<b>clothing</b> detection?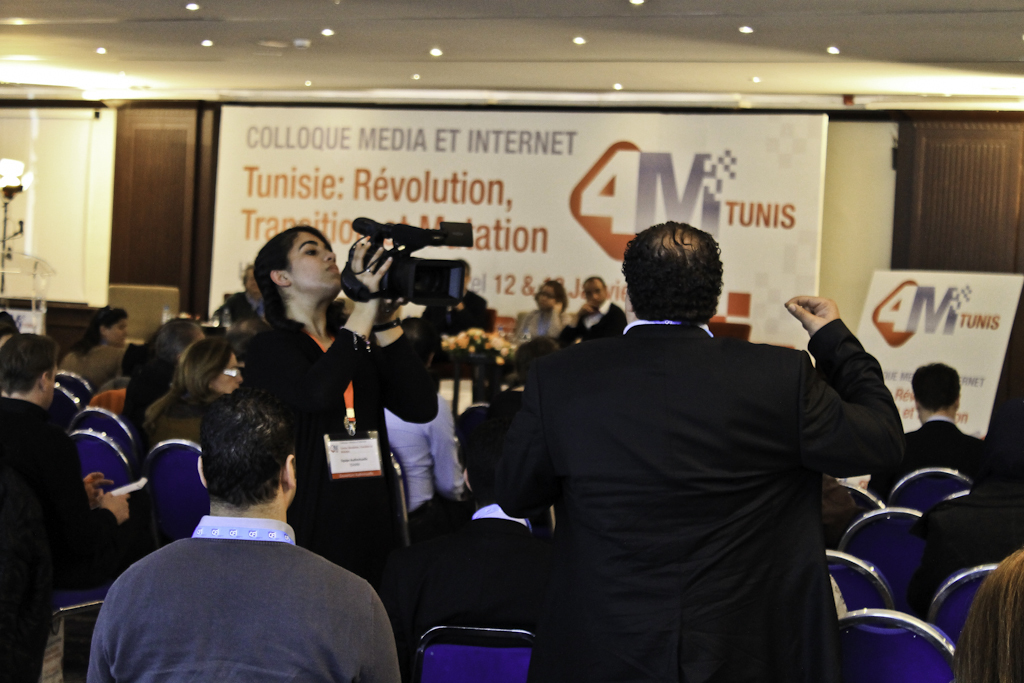
(x1=512, y1=304, x2=564, y2=343)
